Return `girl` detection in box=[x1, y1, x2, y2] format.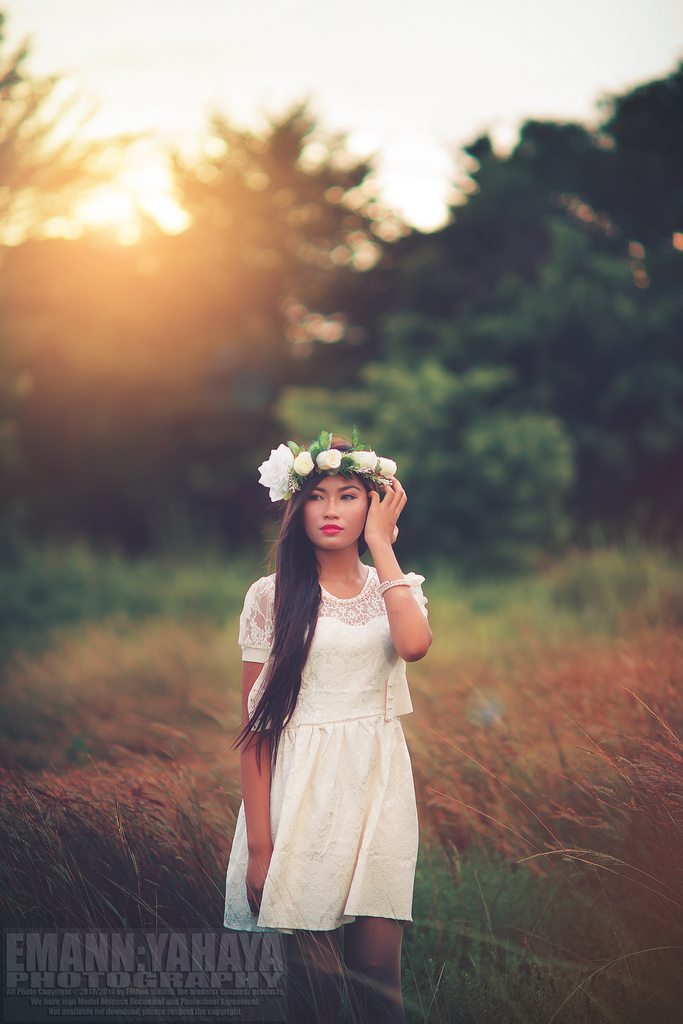
box=[225, 438, 428, 1023].
